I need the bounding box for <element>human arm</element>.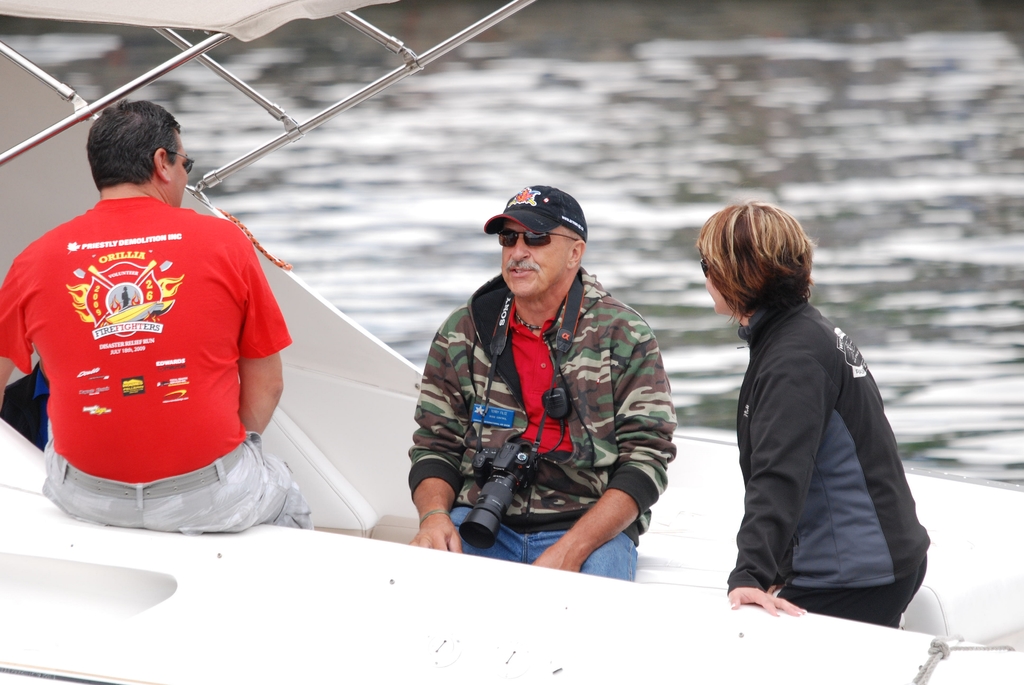
Here it is: (left=400, top=329, right=467, bottom=557).
